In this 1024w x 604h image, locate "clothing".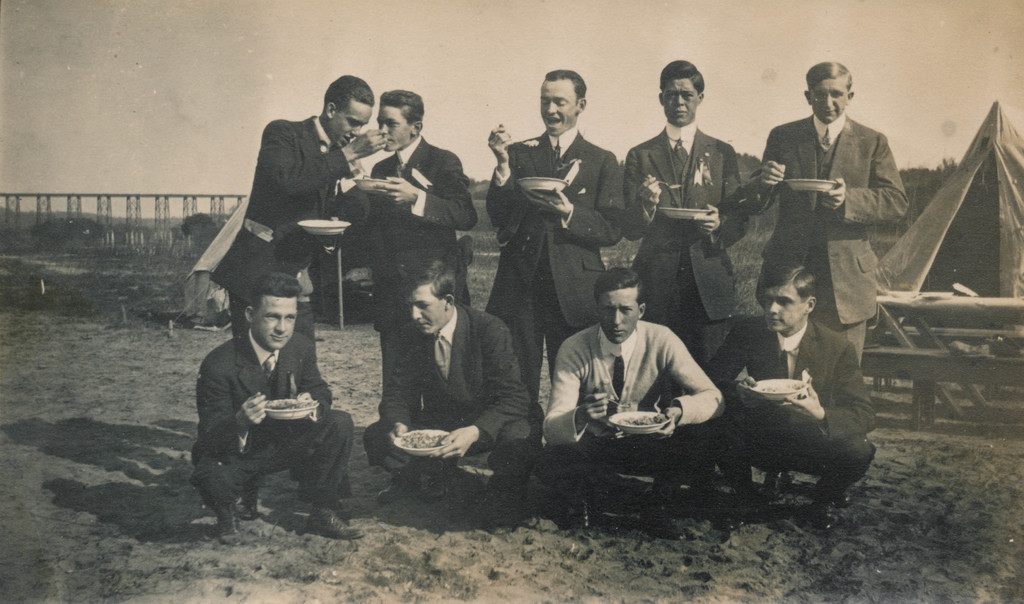
Bounding box: box=[540, 320, 726, 486].
